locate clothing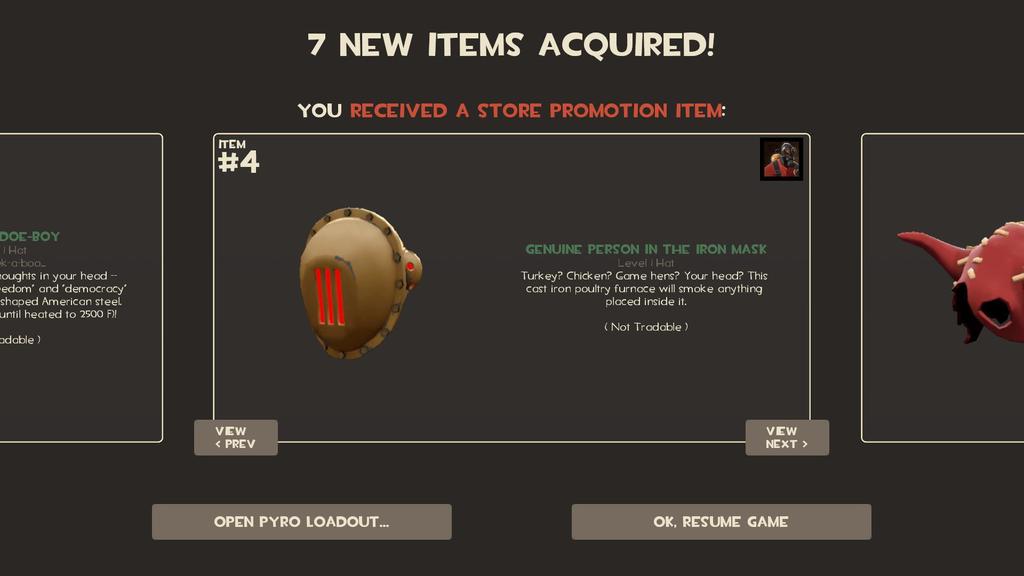
bbox=(762, 156, 797, 178)
